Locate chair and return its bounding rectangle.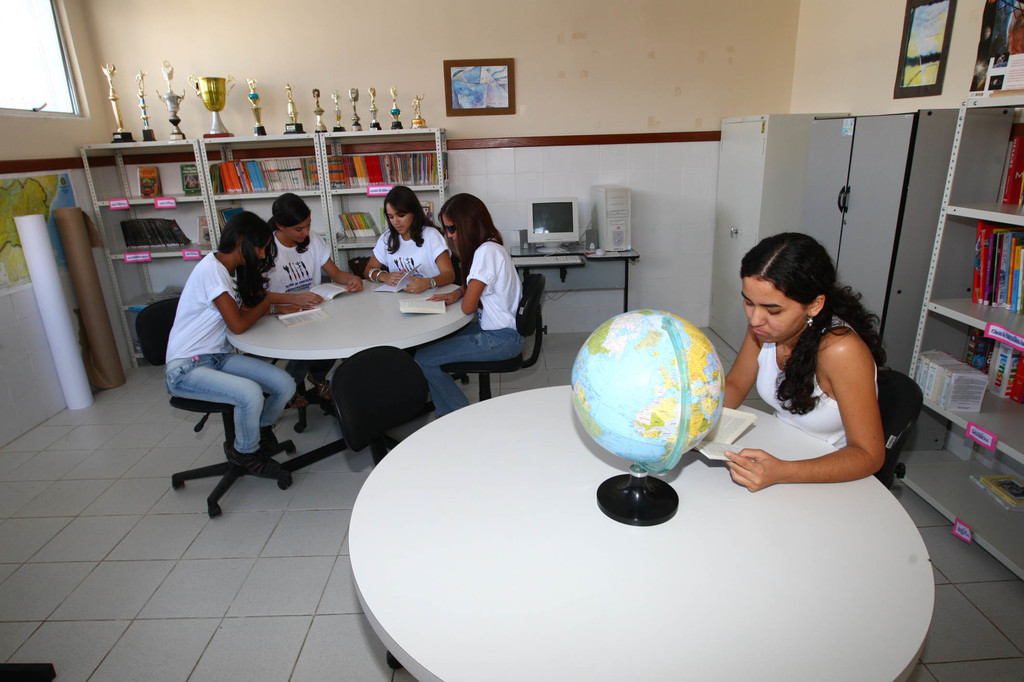
rect(877, 366, 925, 492).
